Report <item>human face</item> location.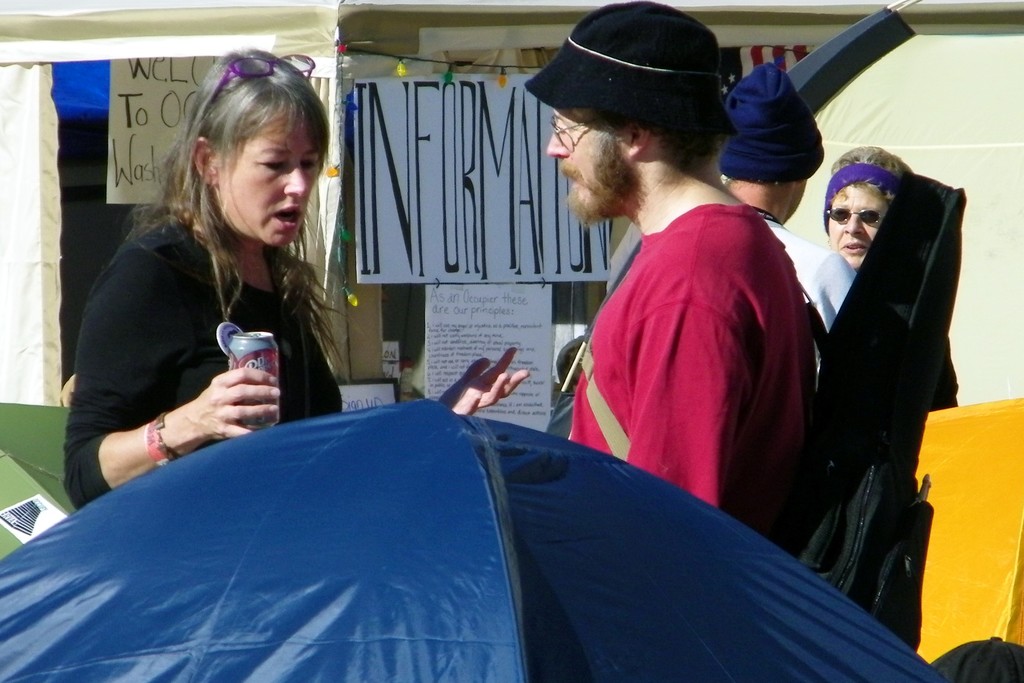
Report: [left=828, top=181, right=885, bottom=265].
